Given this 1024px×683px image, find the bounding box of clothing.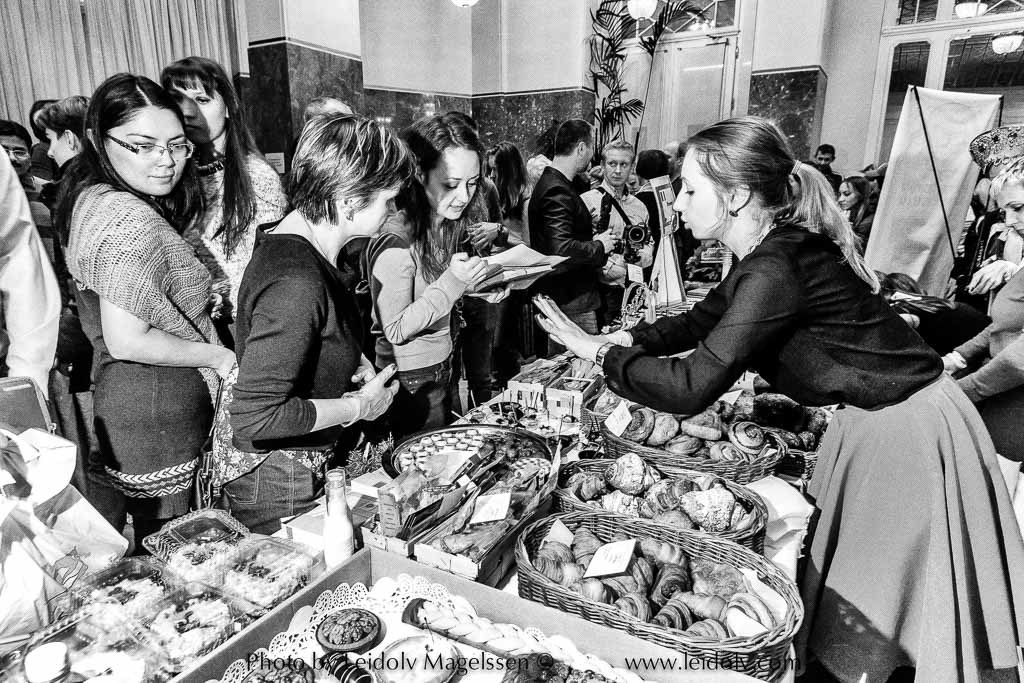
[362, 214, 518, 457].
